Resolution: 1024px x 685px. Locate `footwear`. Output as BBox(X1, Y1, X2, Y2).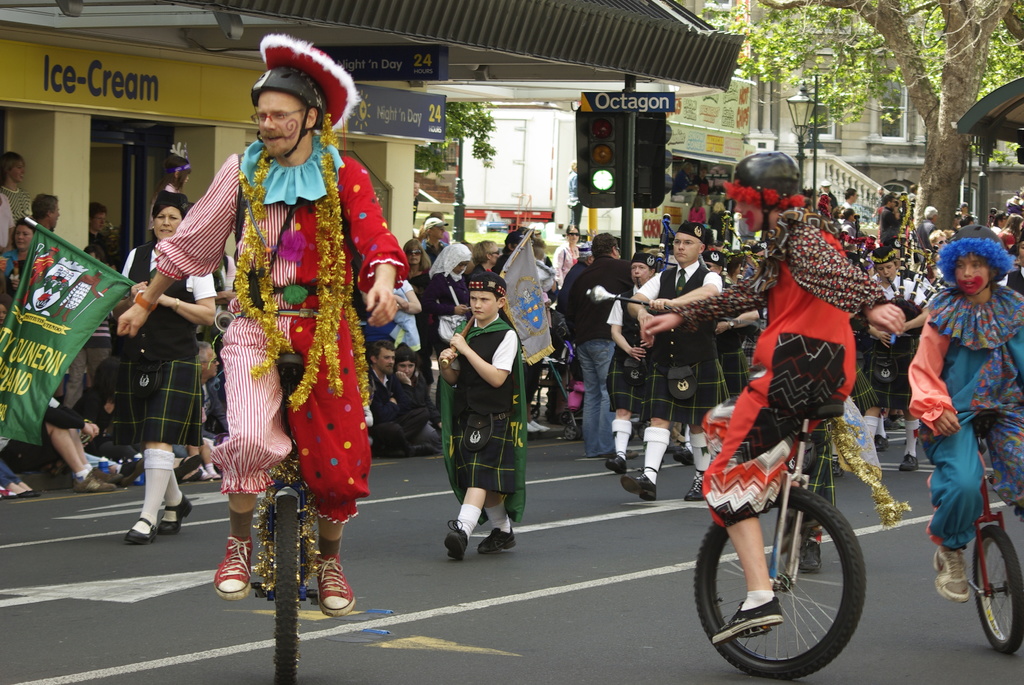
BBox(201, 461, 213, 482).
